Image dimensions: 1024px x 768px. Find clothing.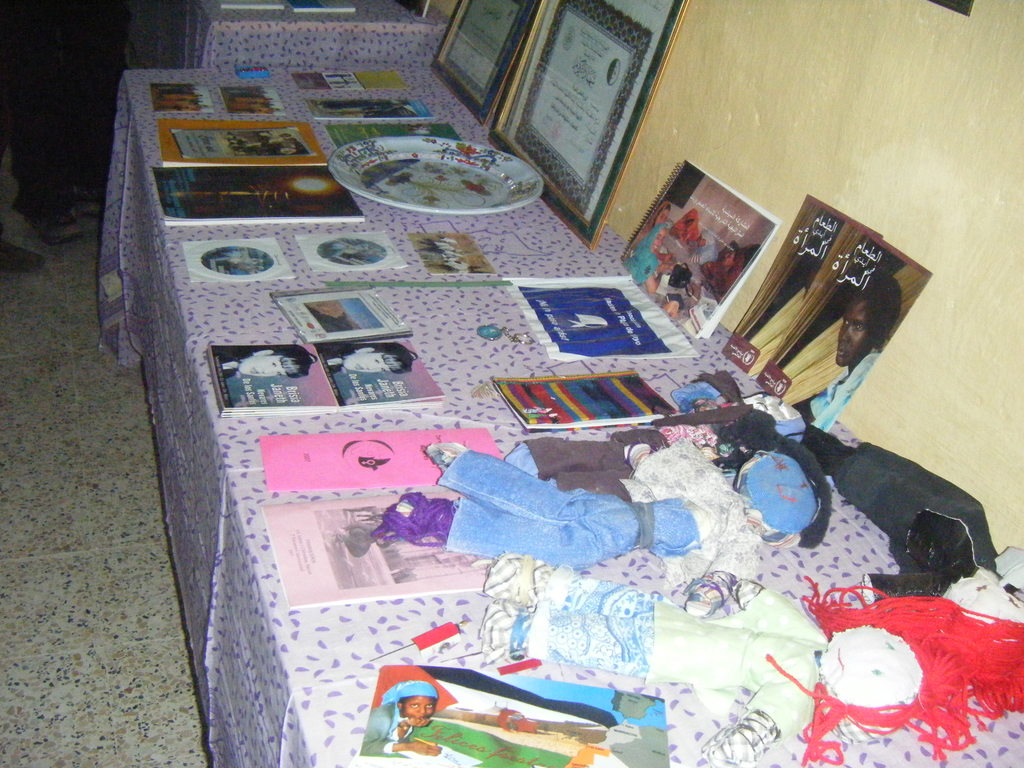
[497,580,825,762].
